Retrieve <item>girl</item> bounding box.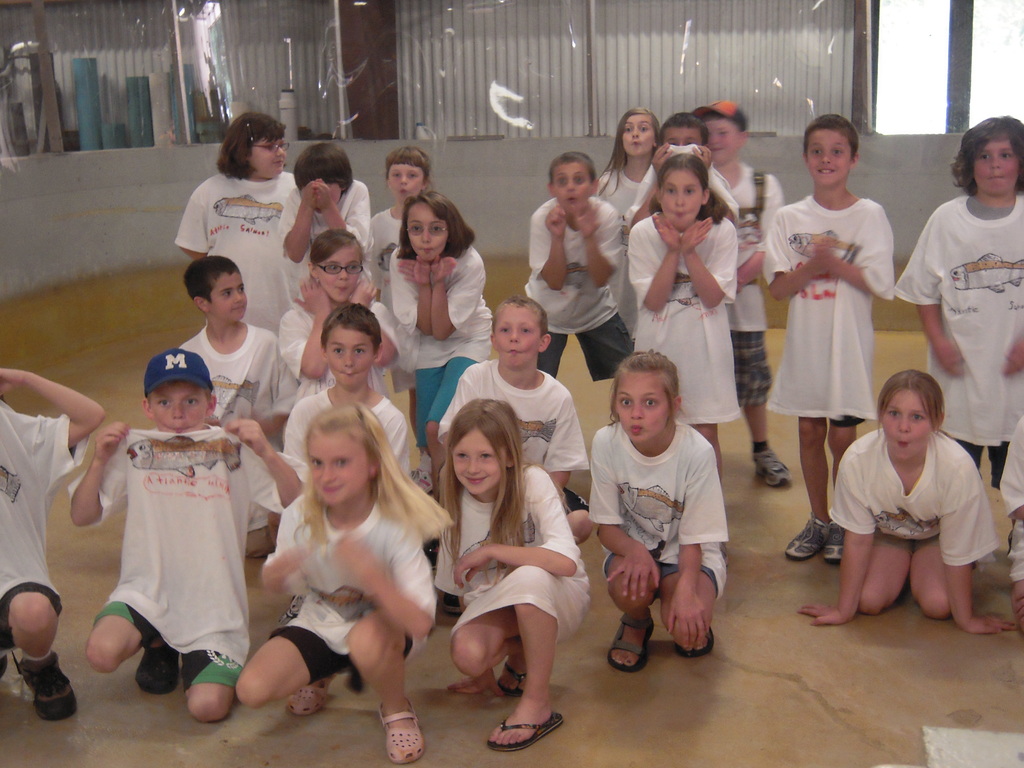
Bounding box: pyautogui.locateOnScreen(424, 395, 602, 740).
